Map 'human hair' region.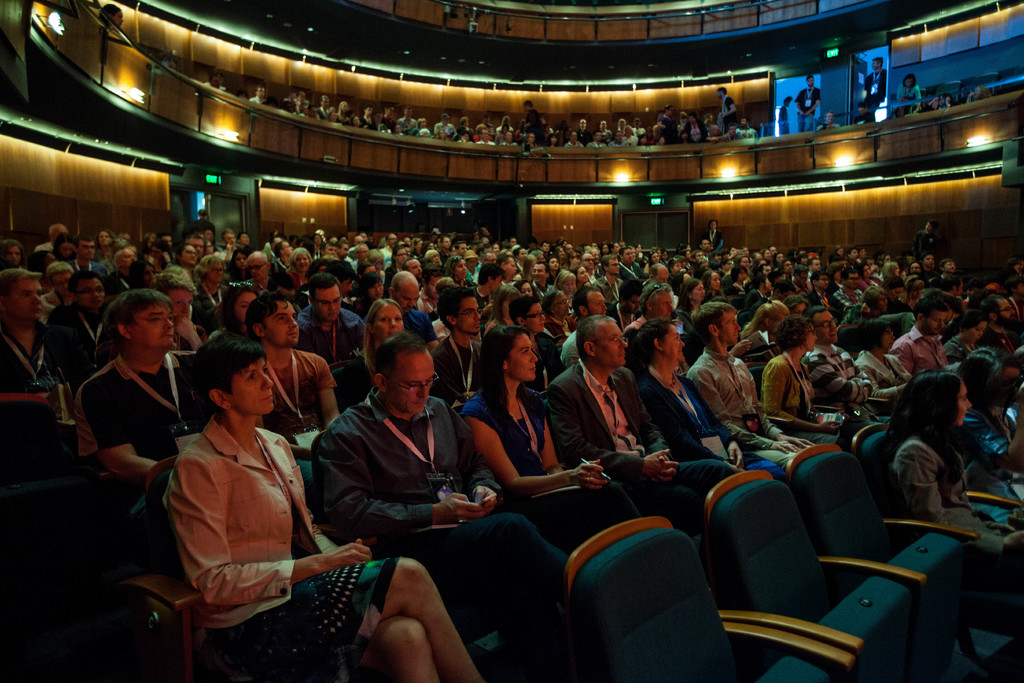
Mapped to box(68, 265, 97, 292).
